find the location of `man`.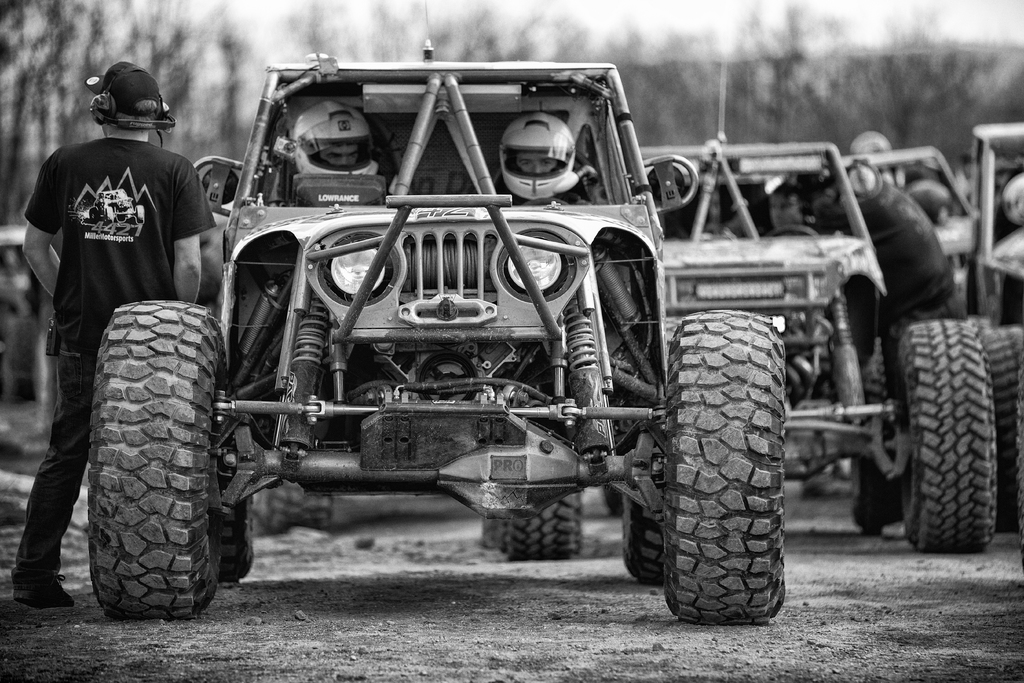
Location: [287, 97, 382, 177].
